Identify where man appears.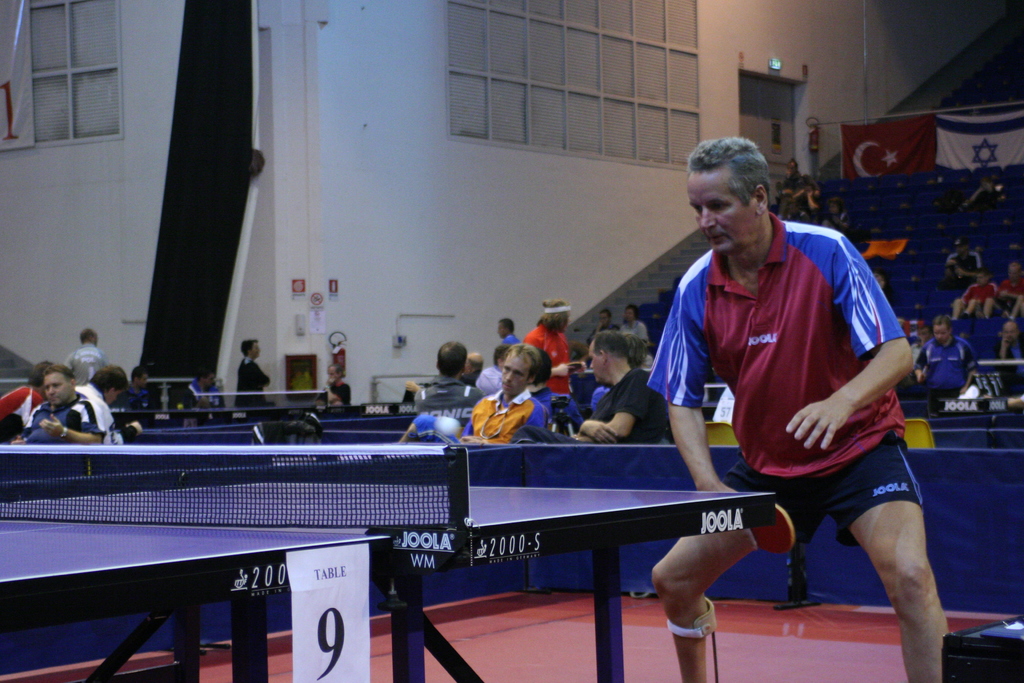
Appears at (x1=455, y1=345, x2=552, y2=446).
